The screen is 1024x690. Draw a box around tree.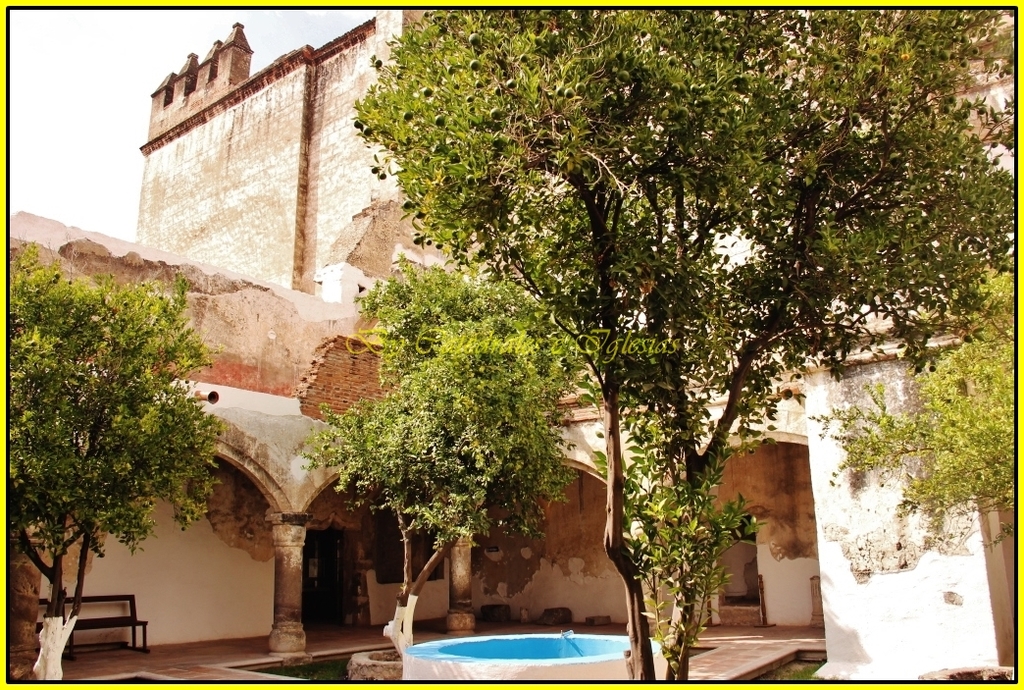
0/264/229/675.
